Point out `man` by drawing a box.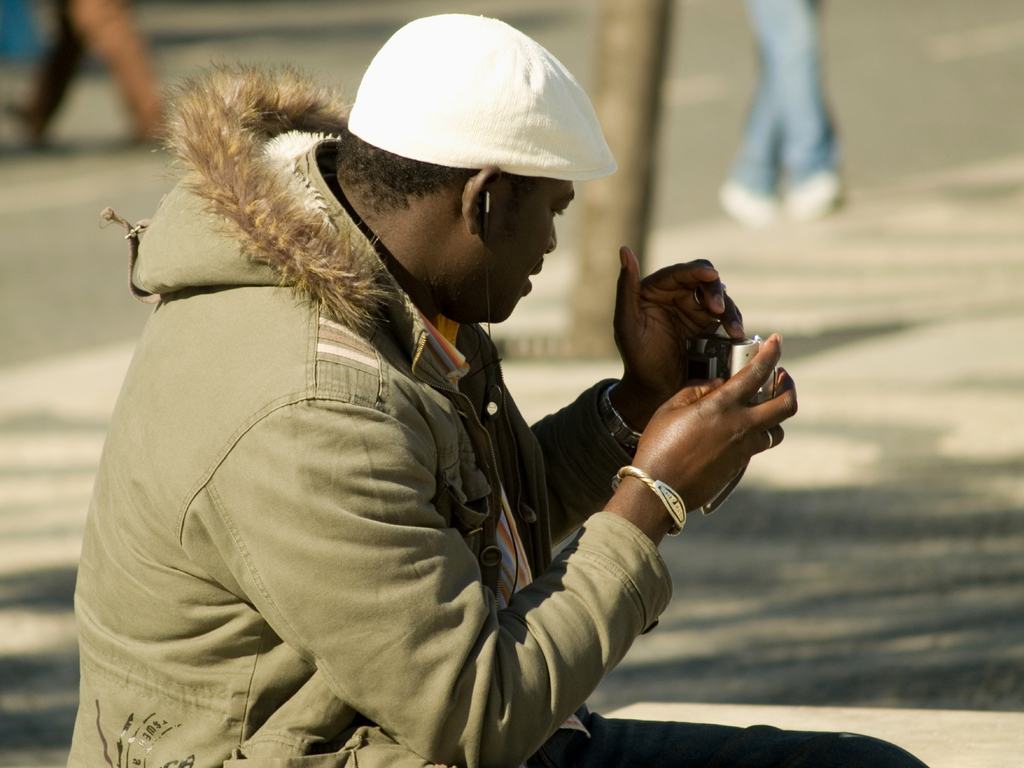
locate(65, 10, 924, 763).
